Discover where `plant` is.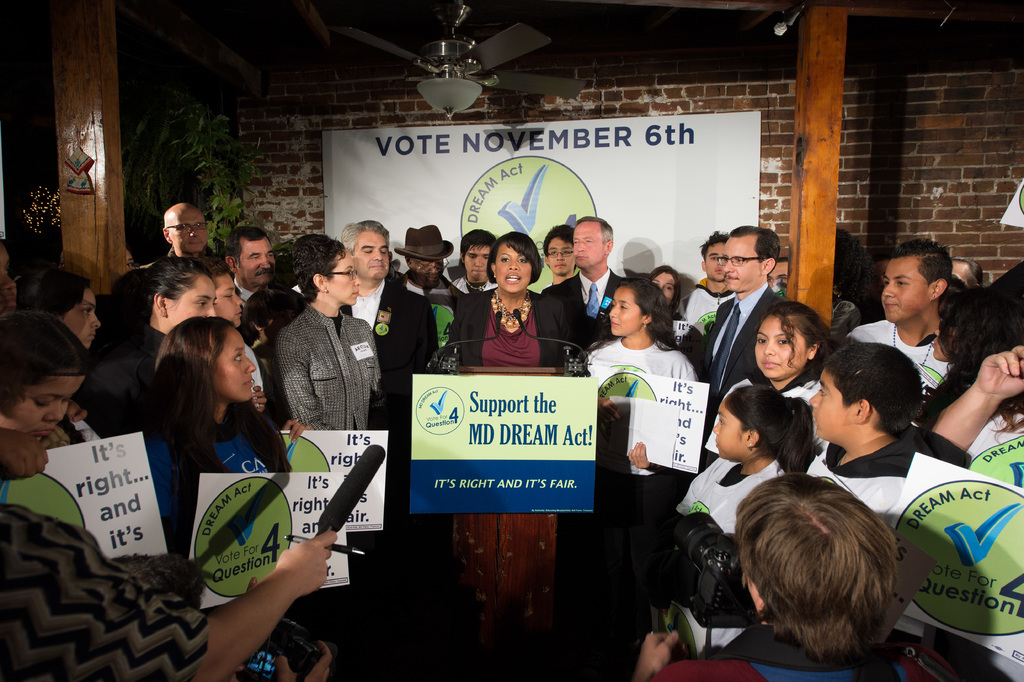
Discovered at crop(165, 101, 266, 262).
